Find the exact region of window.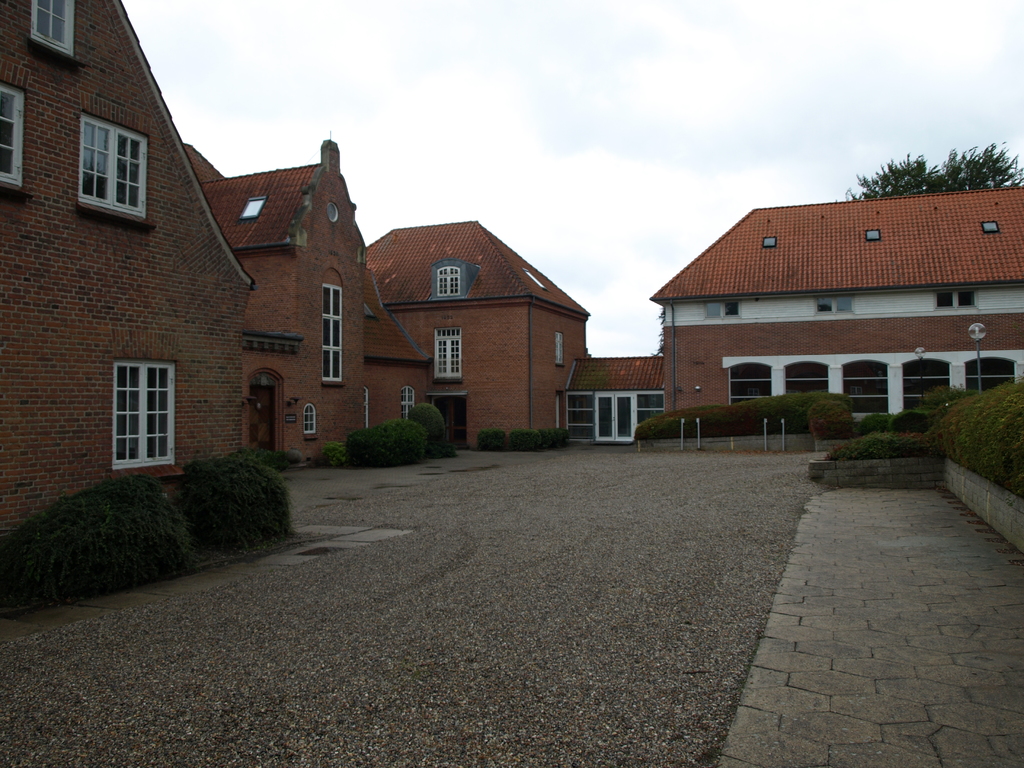
Exact region: [left=748, top=388, right=761, bottom=404].
